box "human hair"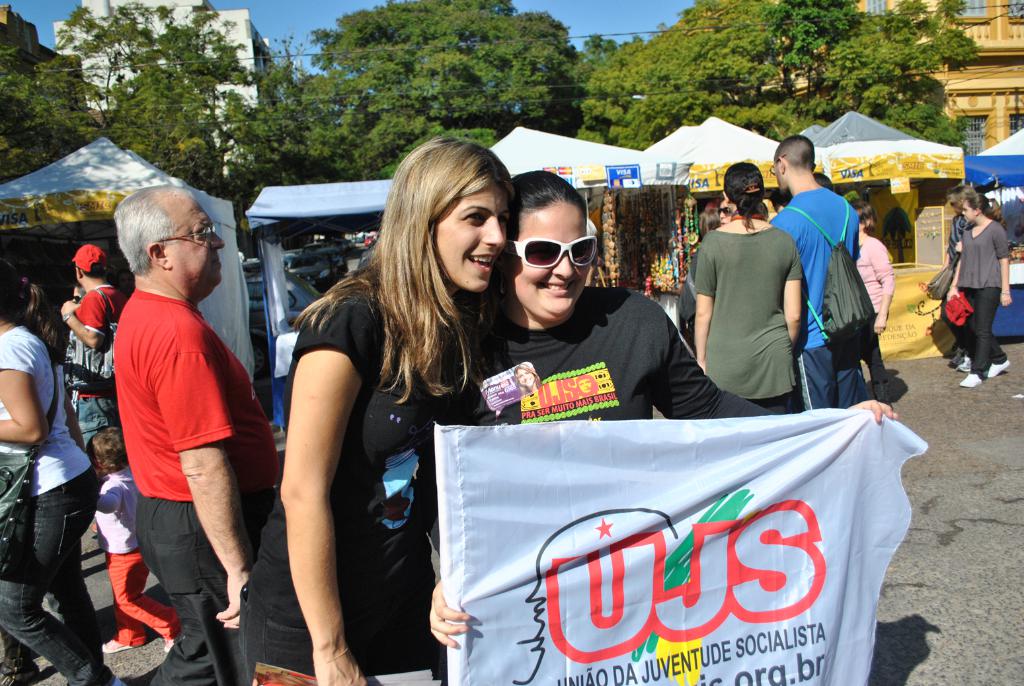
<box>321,132,512,392</box>
